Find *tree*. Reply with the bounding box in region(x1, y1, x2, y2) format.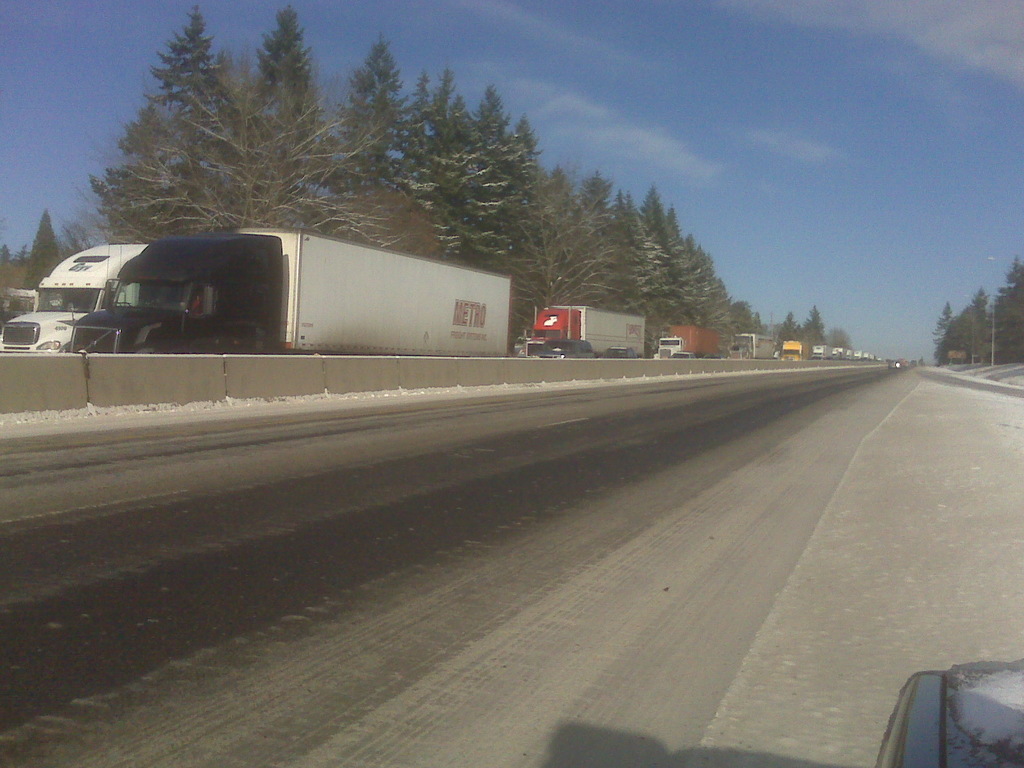
region(692, 240, 738, 359).
